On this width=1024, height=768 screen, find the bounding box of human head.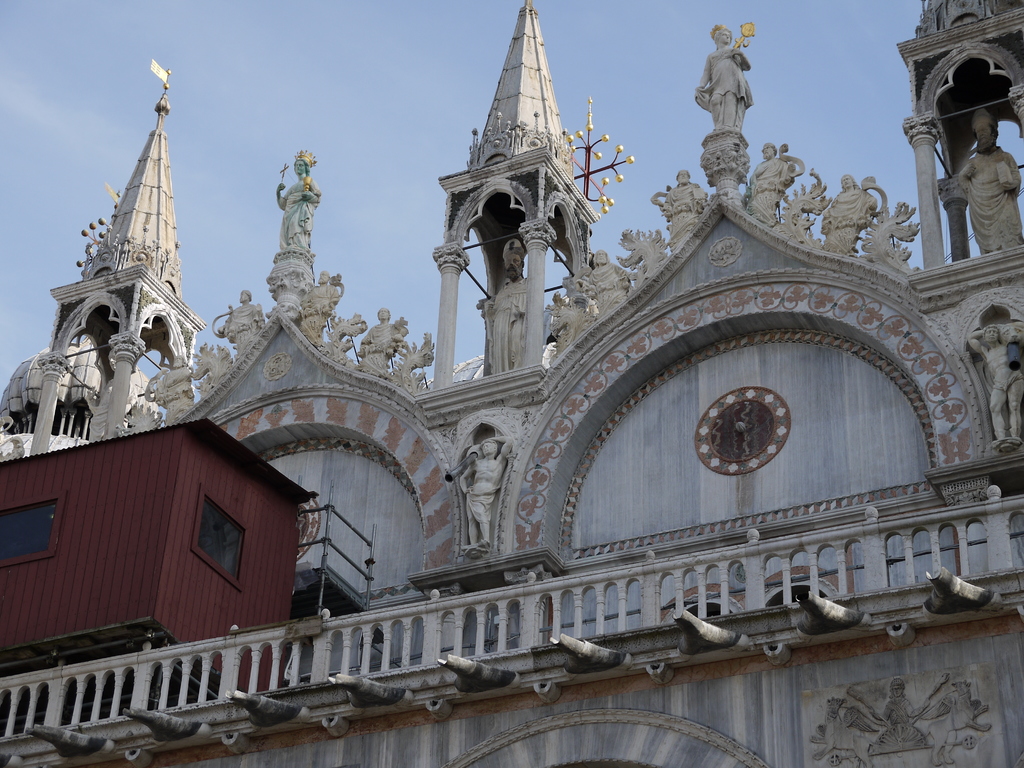
Bounding box: (172, 354, 185, 367).
